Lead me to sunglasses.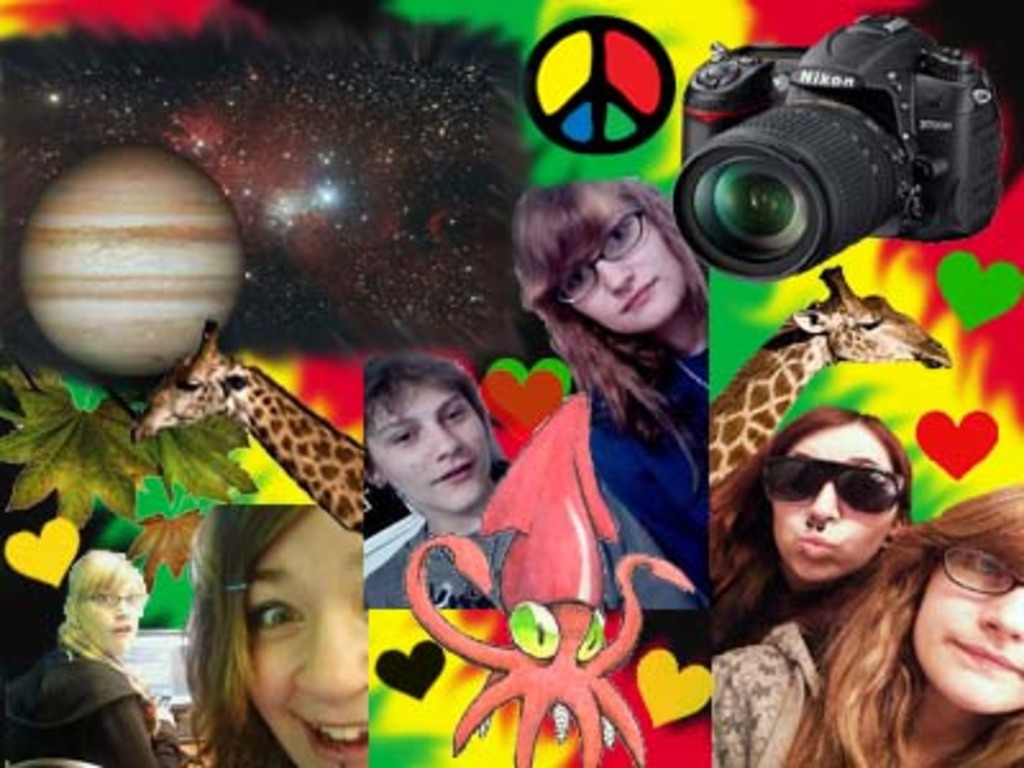
Lead to locate(763, 453, 909, 517).
